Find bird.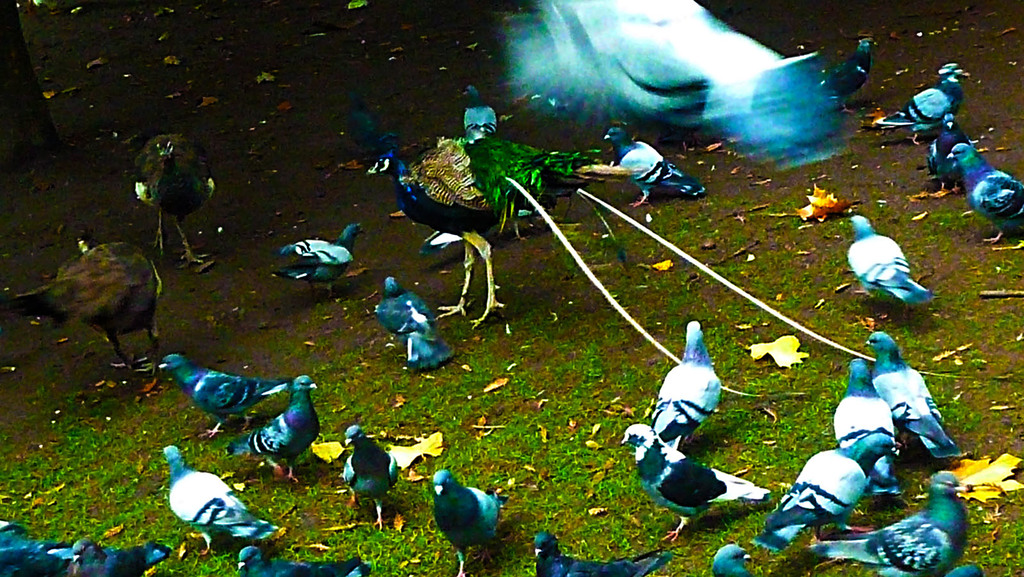
[948,142,1023,247].
